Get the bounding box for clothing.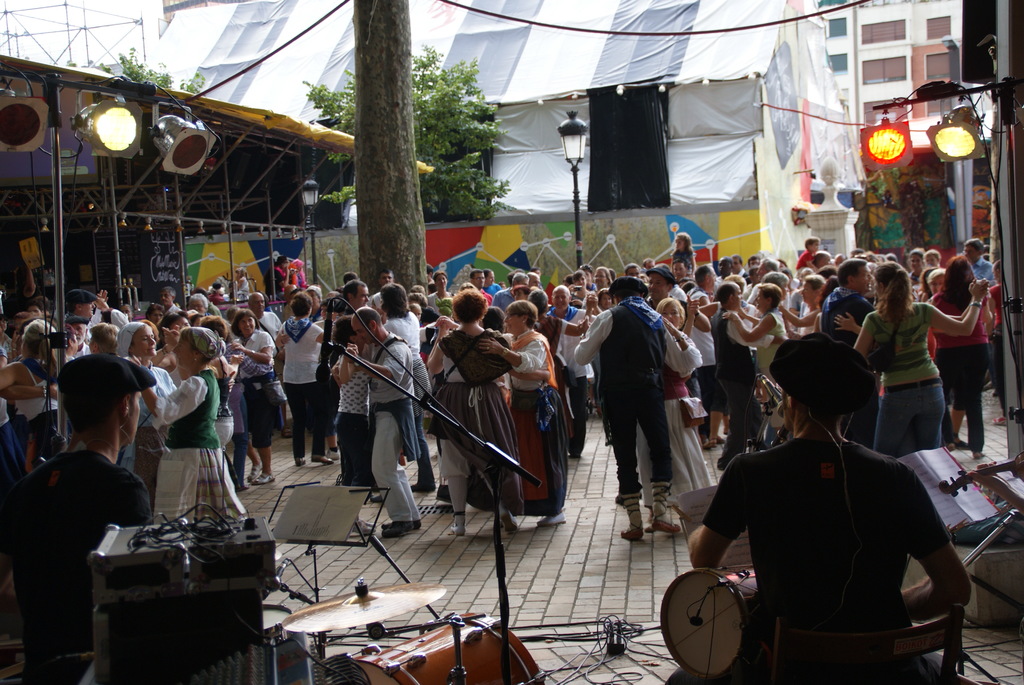
276/320/323/467.
